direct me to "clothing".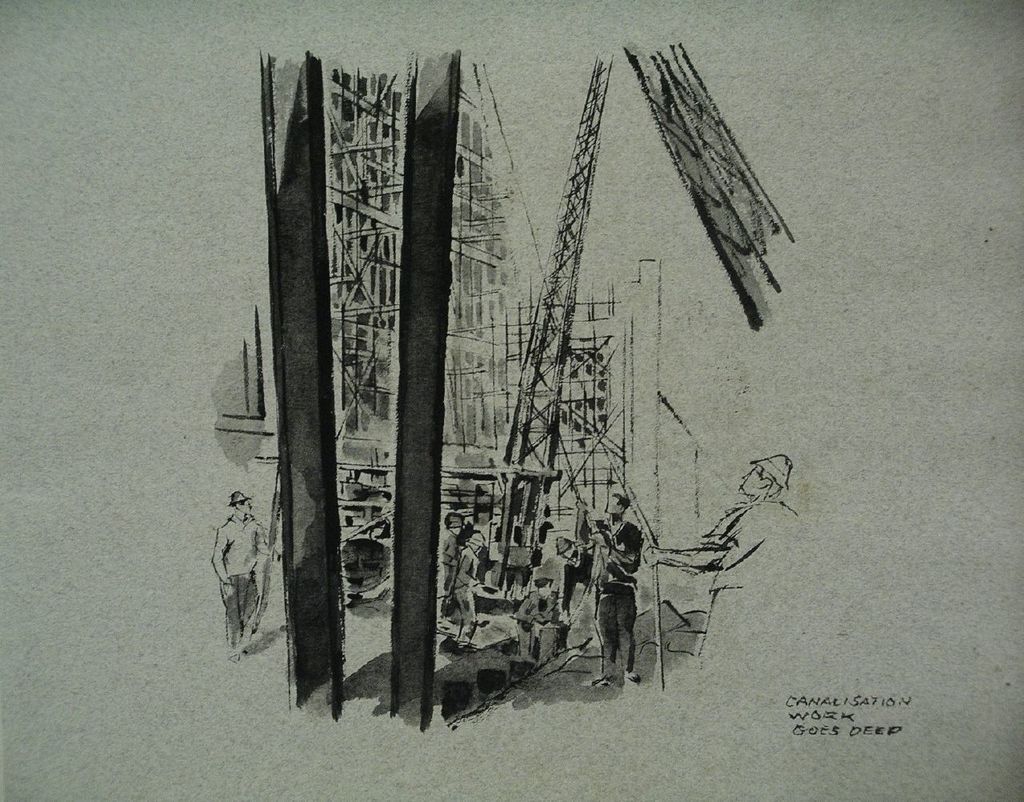
Direction: 600/512/638/573.
